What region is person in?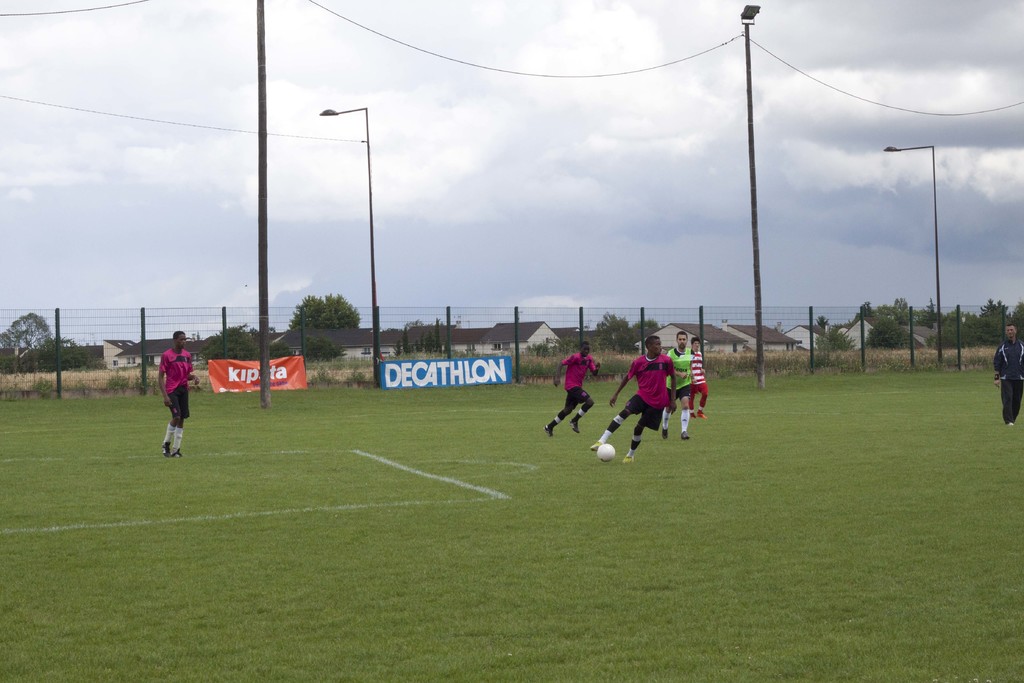
(left=668, top=331, right=692, bottom=444).
